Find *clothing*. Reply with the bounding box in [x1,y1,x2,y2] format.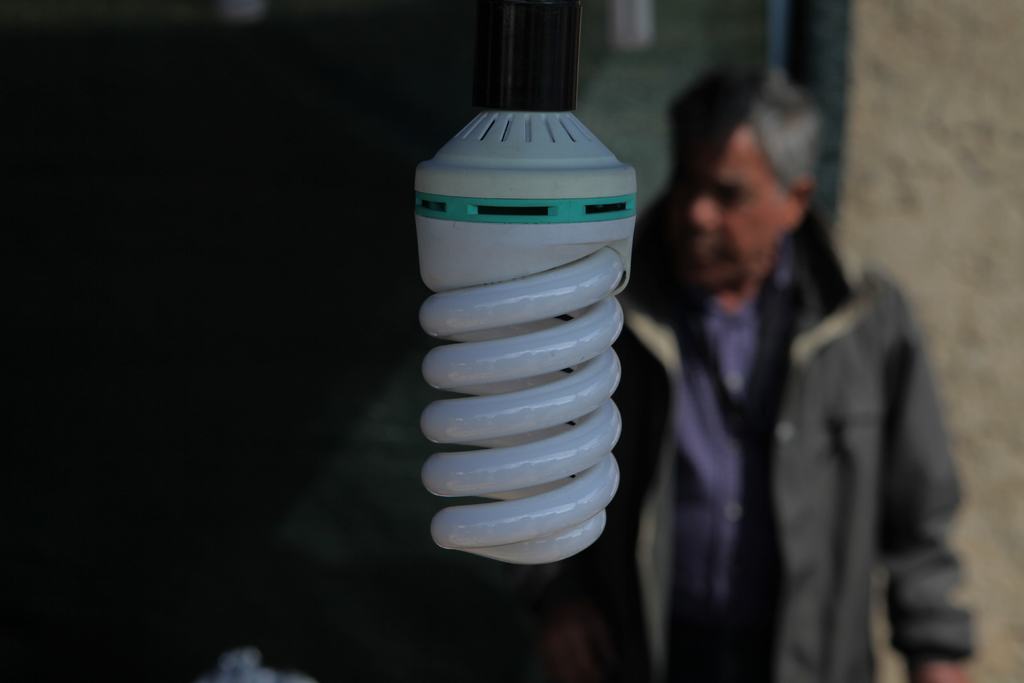
[625,122,947,682].
